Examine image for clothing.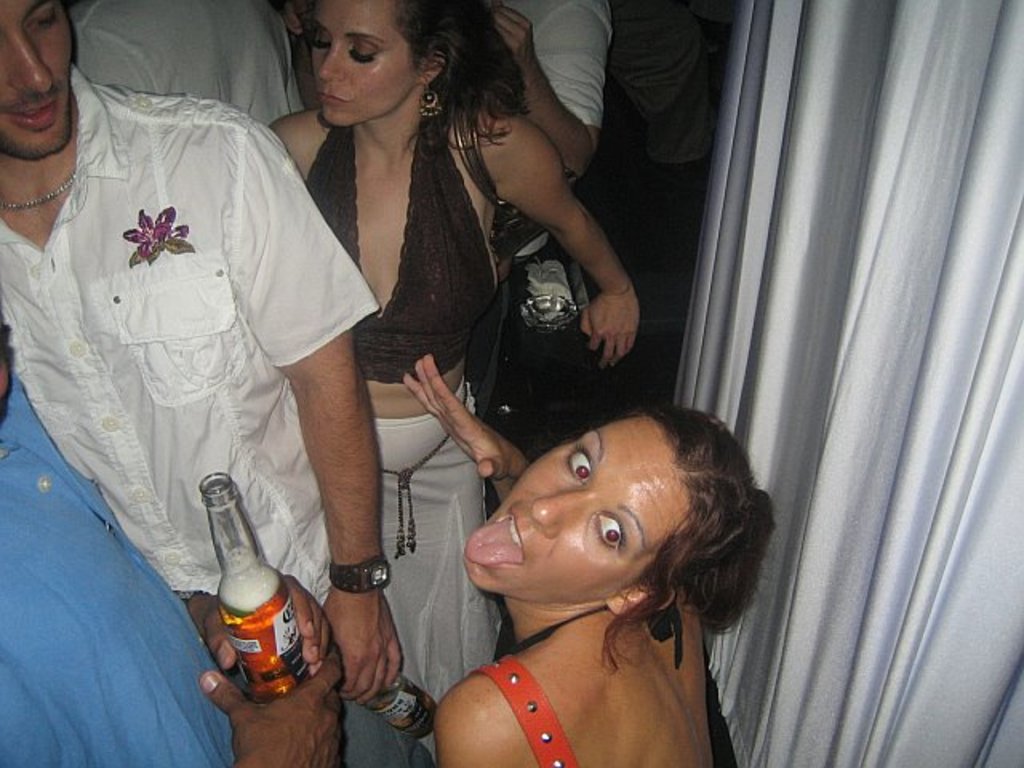
Examination result: (0,59,379,618).
